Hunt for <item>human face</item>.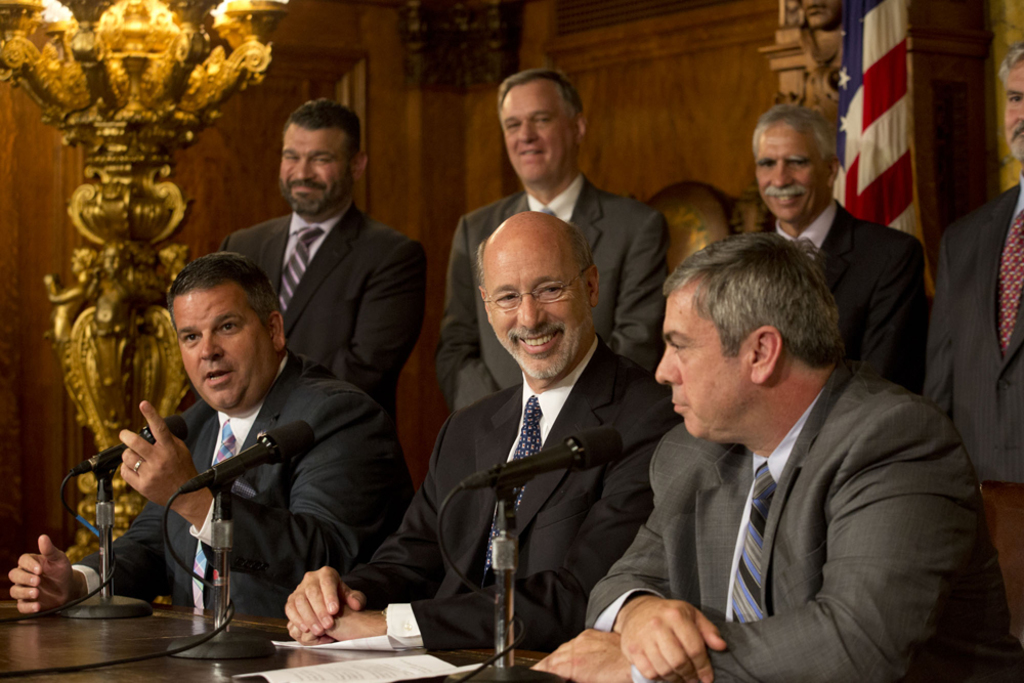
Hunted down at region(494, 78, 571, 179).
